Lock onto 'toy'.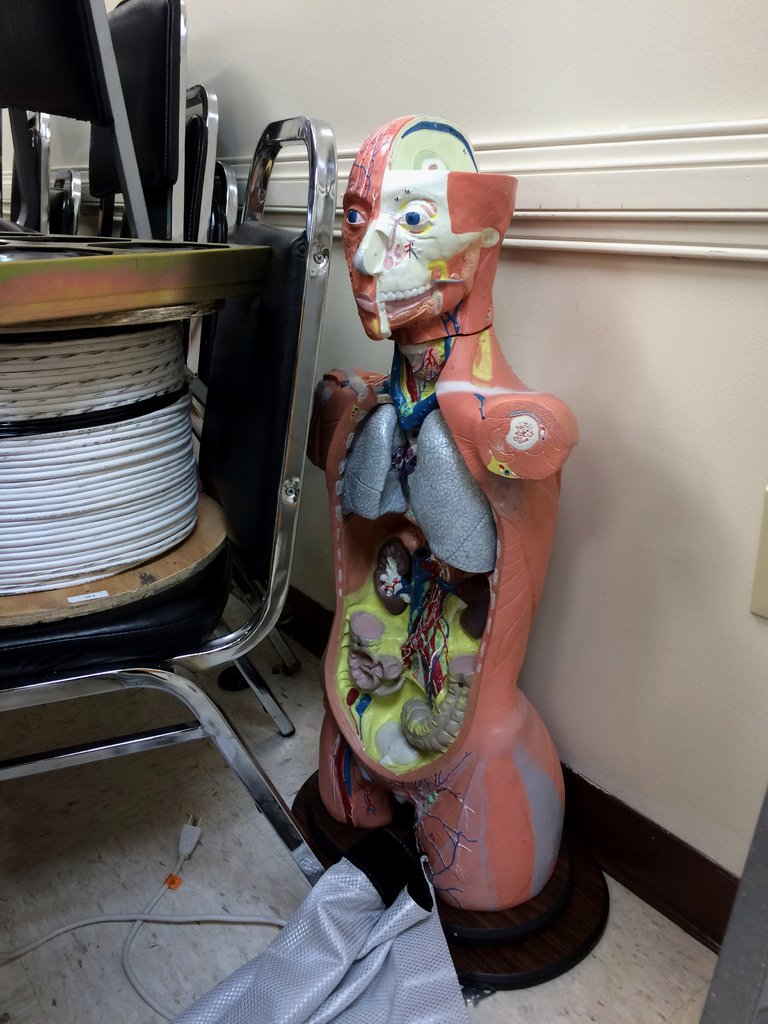
Locked: bbox(309, 98, 600, 998).
